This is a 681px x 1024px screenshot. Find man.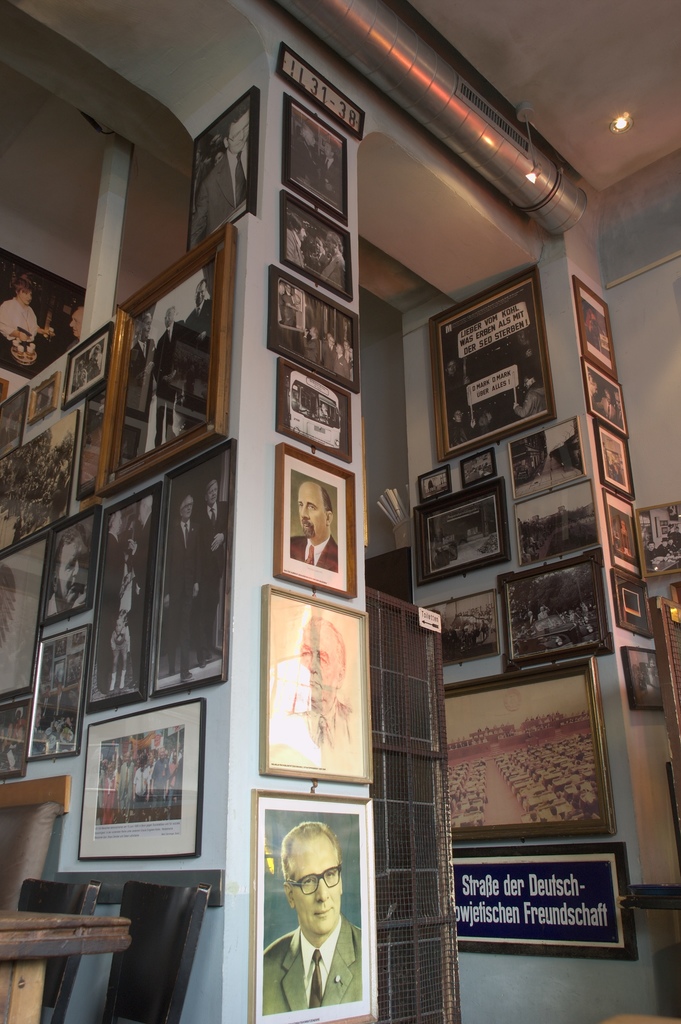
Bounding box: bbox=(44, 529, 95, 616).
